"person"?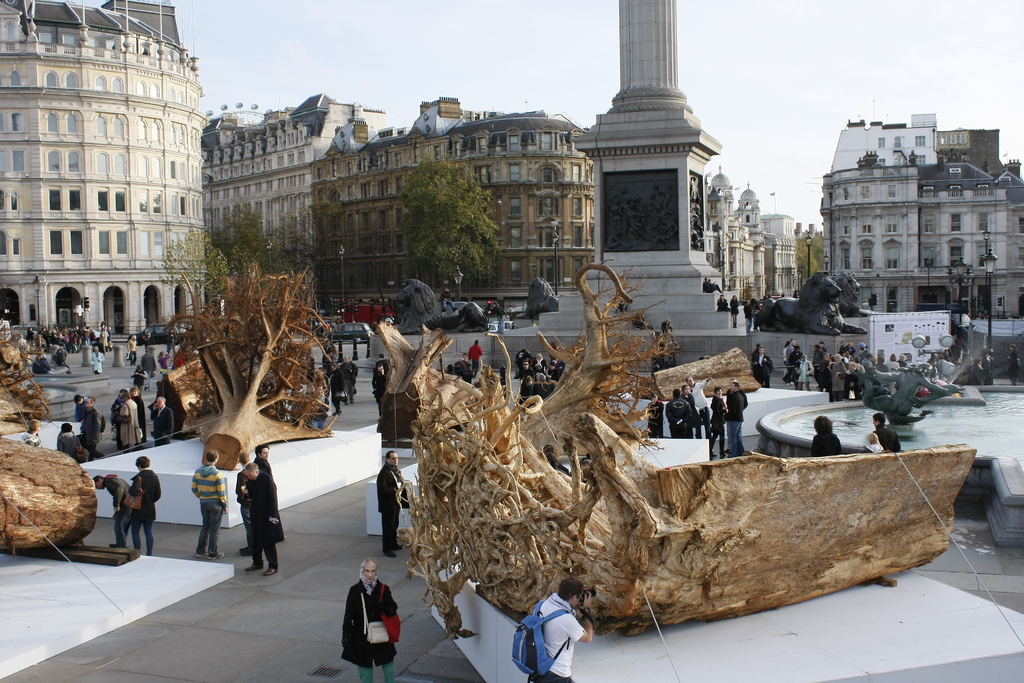
{"left": 74, "top": 391, "right": 84, "bottom": 428}
